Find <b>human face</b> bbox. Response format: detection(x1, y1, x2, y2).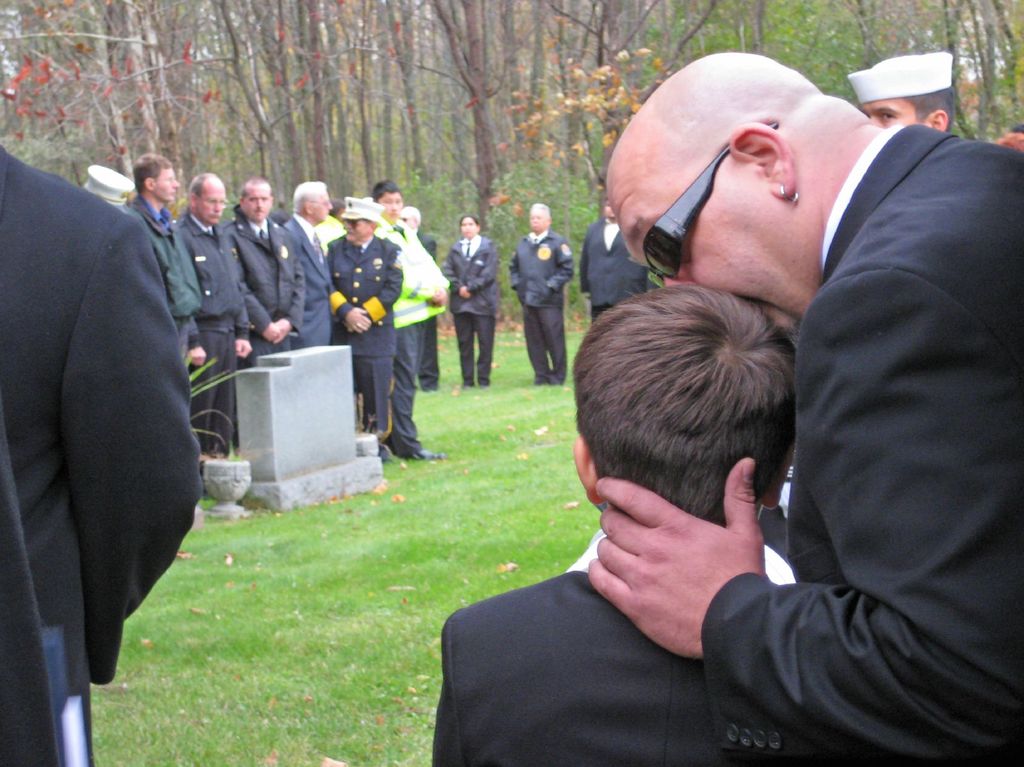
detection(607, 164, 819, 337).
